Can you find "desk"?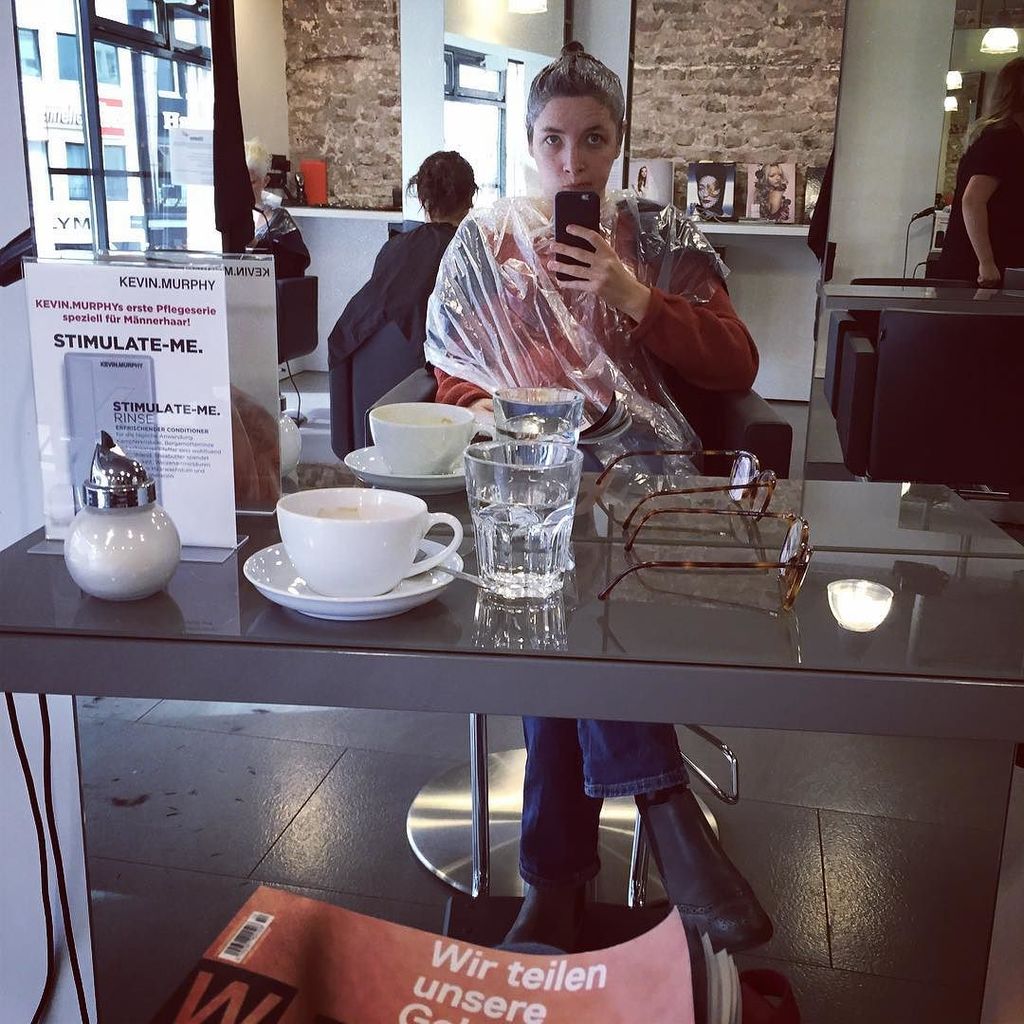
Yes, bounding box: x1=0, y1=462, x2=1023, y2=1023.
